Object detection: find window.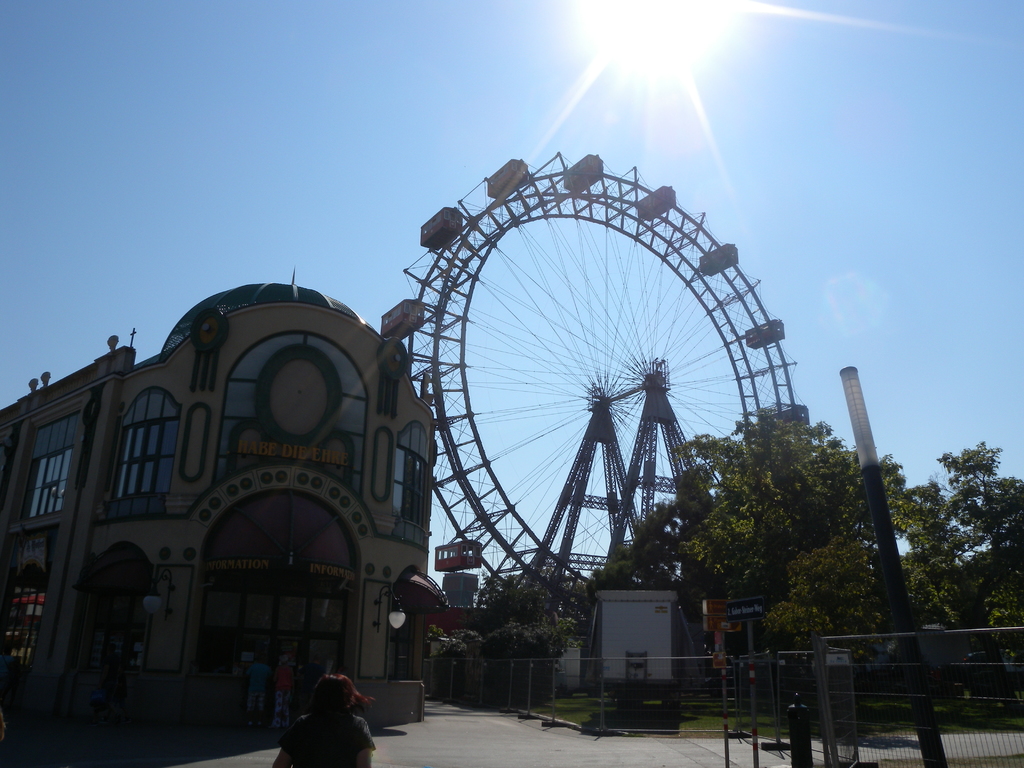
detection(110, 382, 182, 499).
